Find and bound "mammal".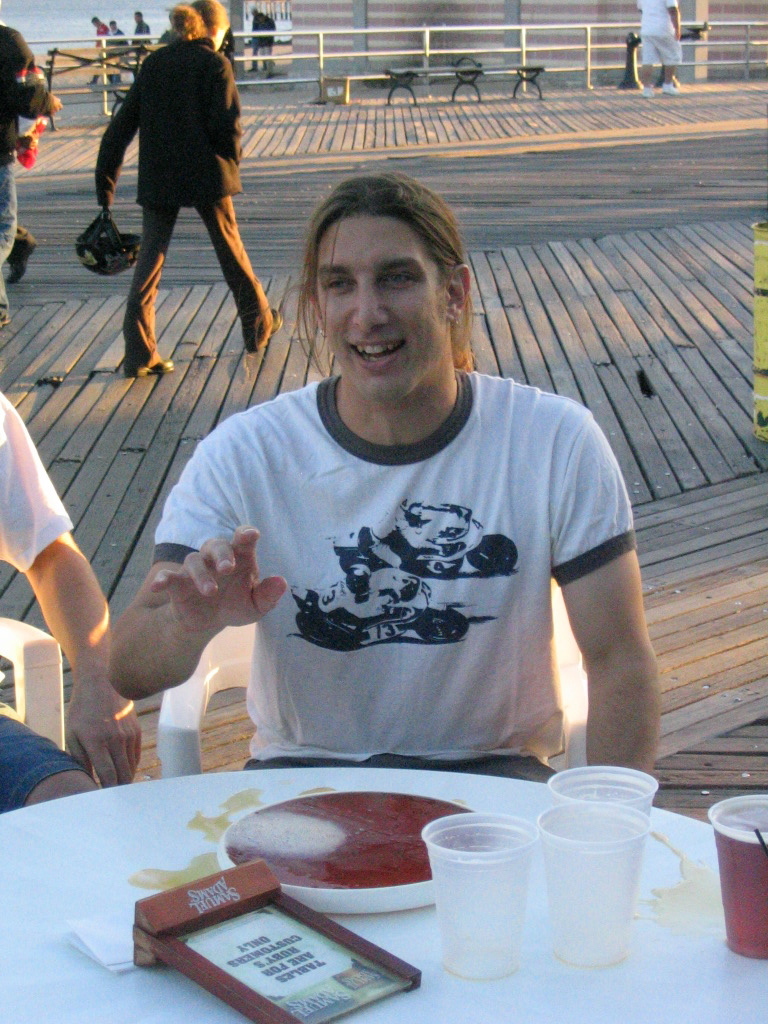
Bound: bbox=(89, 15, 108, 52).
